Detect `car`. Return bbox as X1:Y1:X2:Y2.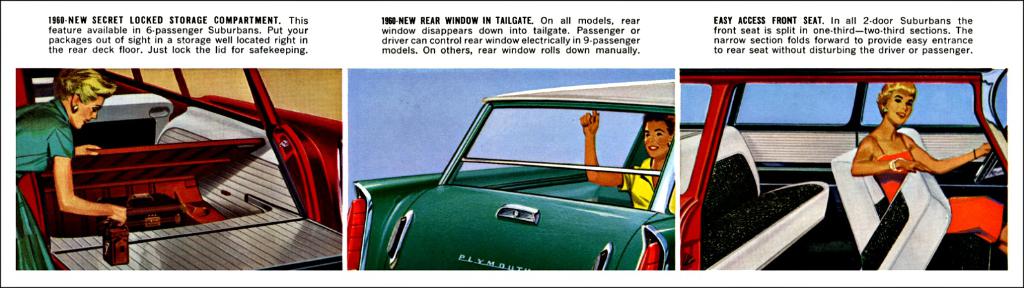
10:64:346:278.
